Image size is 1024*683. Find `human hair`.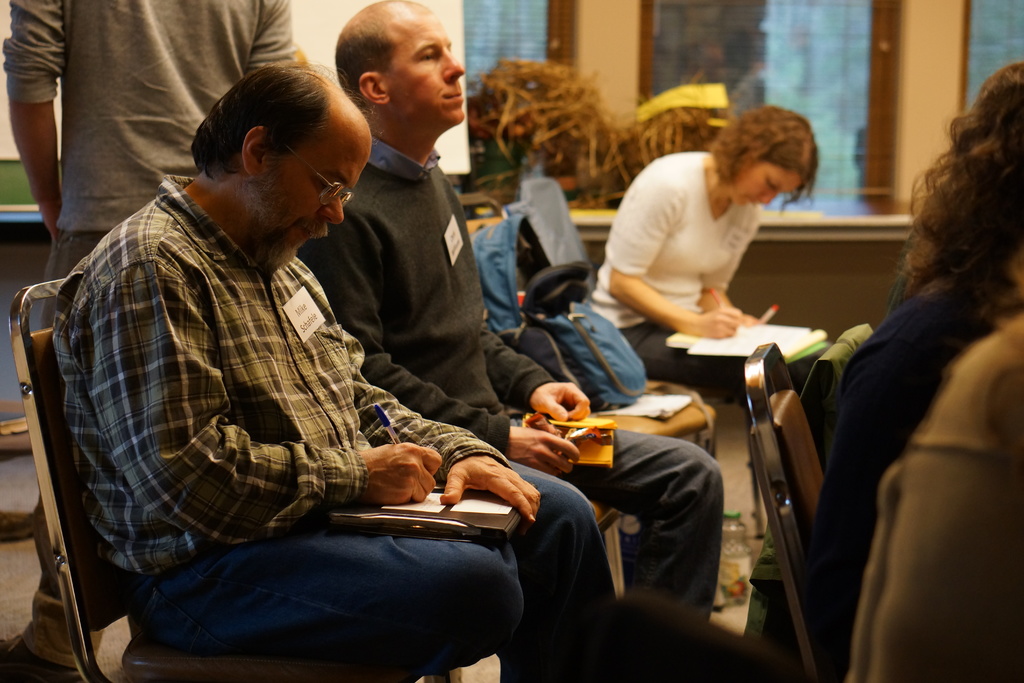
box(709, 105, 824, 215).
